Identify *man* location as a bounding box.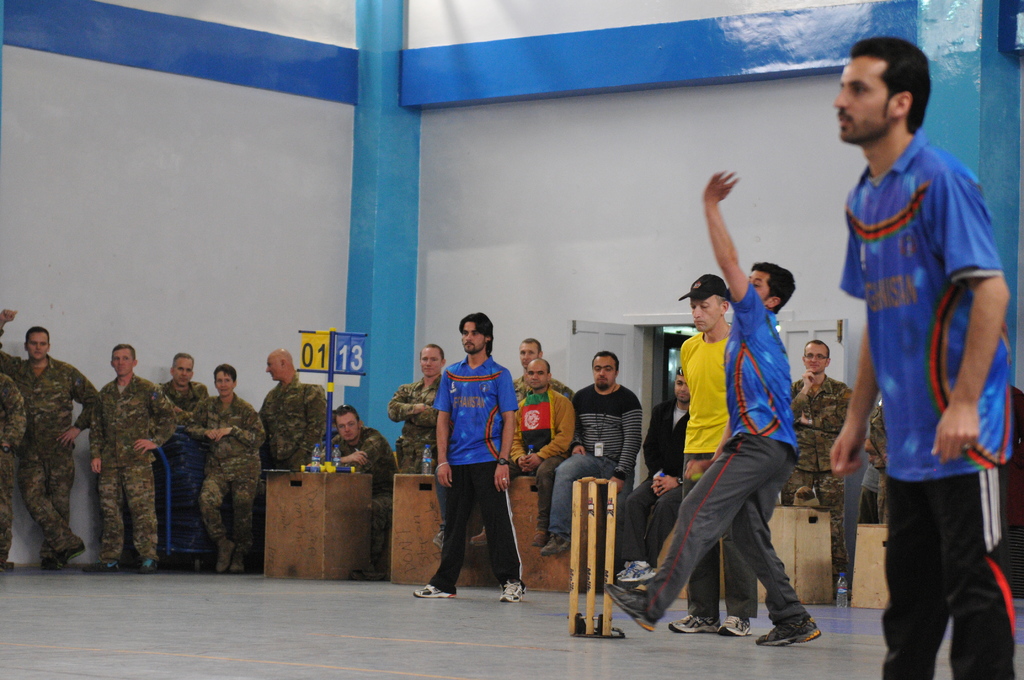
box=[412, 311, 526, 602].
